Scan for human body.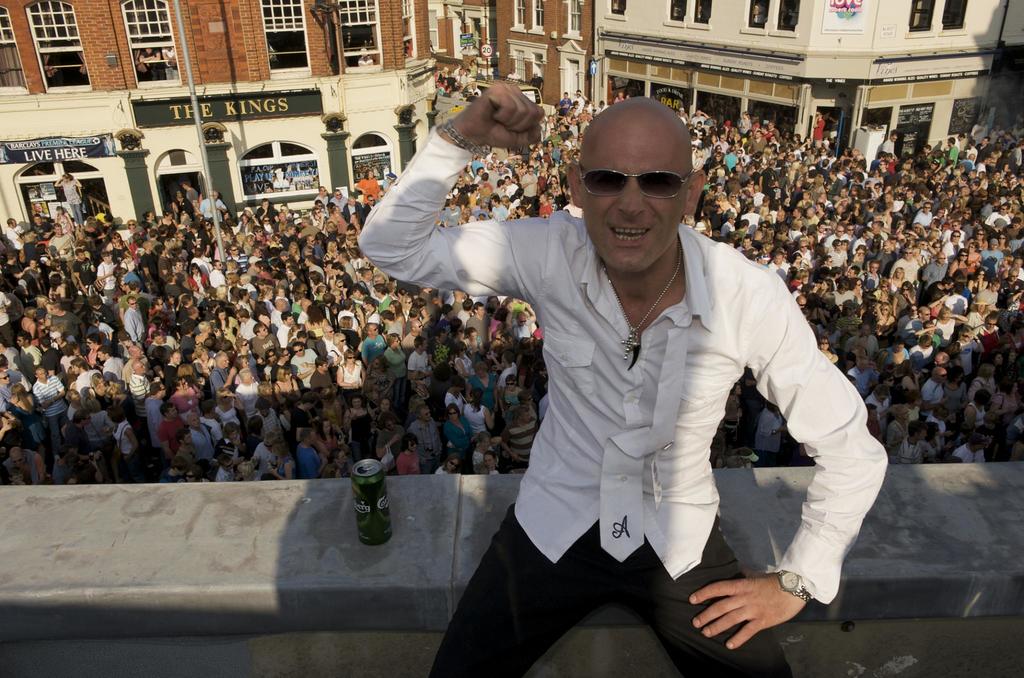
Scan result: (950,419,970,444).
